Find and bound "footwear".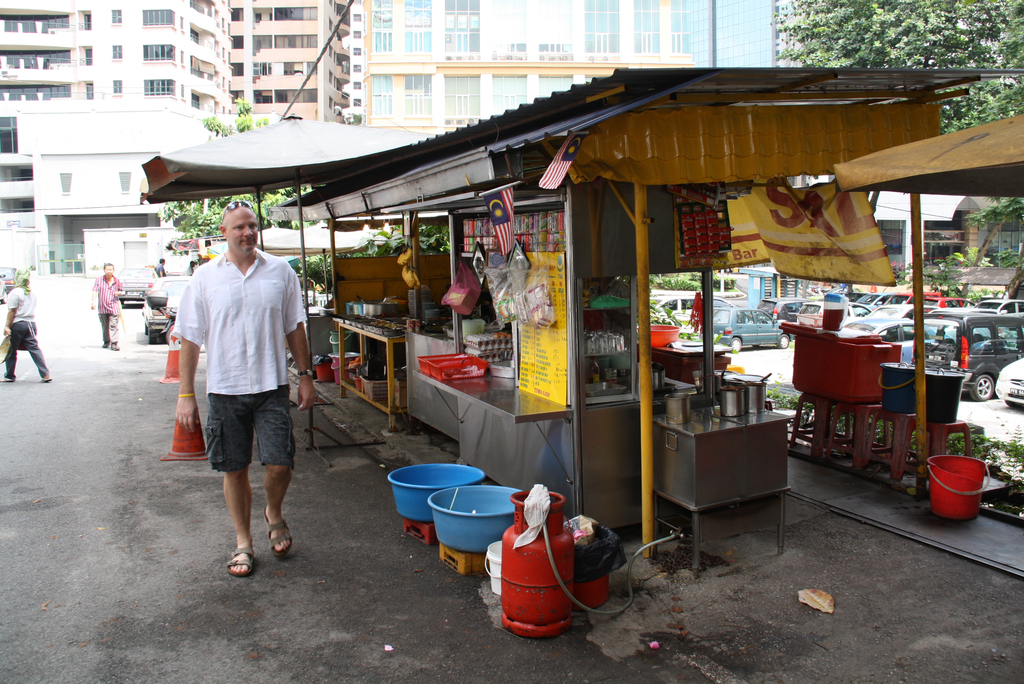
Bound: x1=263, y1=513, x2=296, y2=560.
